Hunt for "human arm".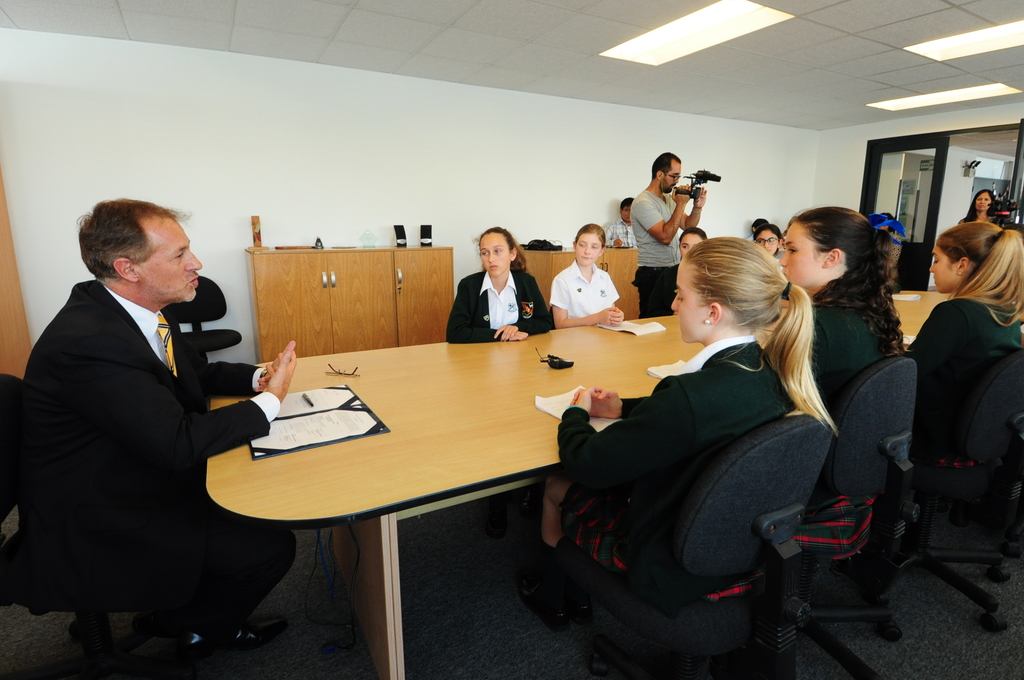
Hunted down at left=199, top=357, right=285, bottom=403.
